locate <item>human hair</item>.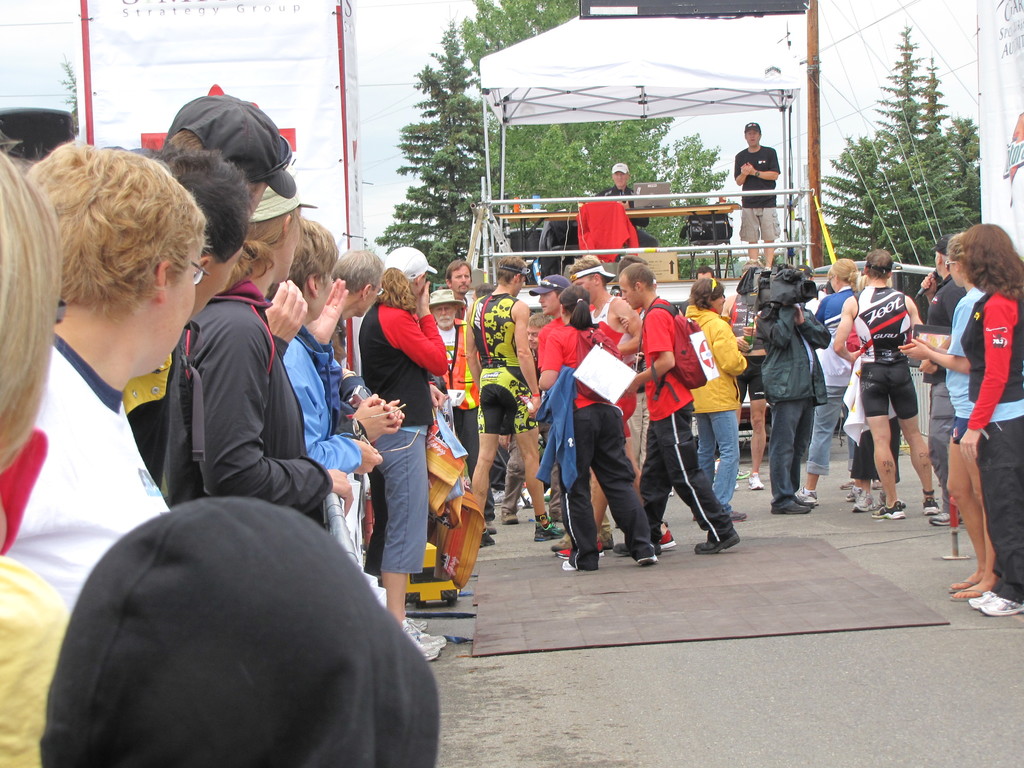
Bounding box: pyautogui.locateOnScreen(948, 236, 968, 286).
